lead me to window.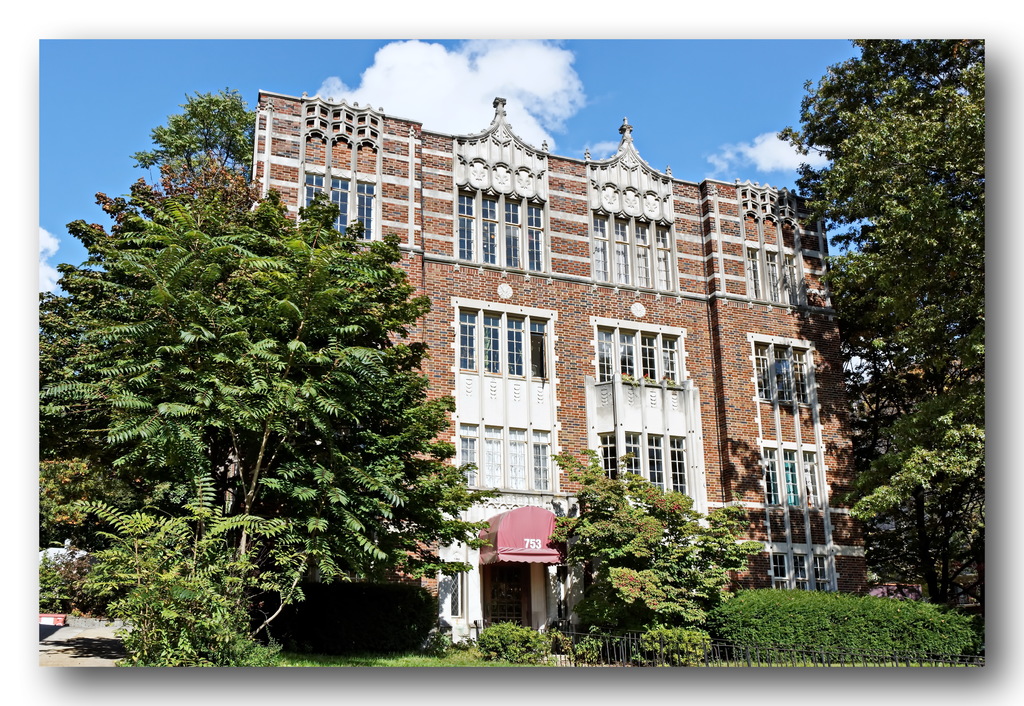
Lead to <region>746, 241, 805, 312</region>.
